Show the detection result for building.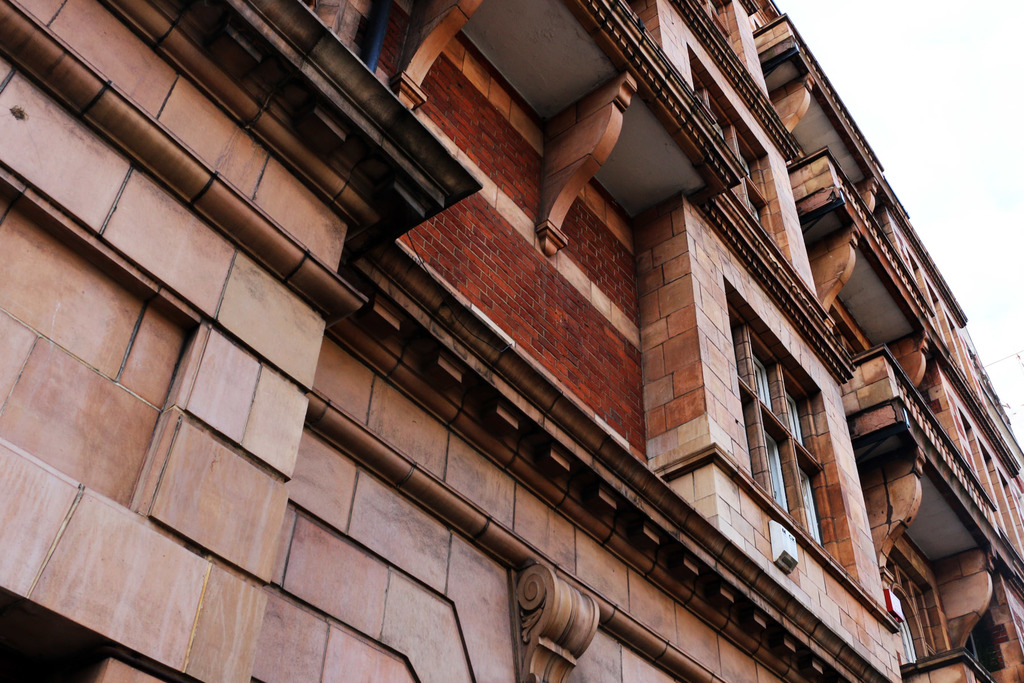
[x1=0, y1=0, x2=1023, y2=682].
